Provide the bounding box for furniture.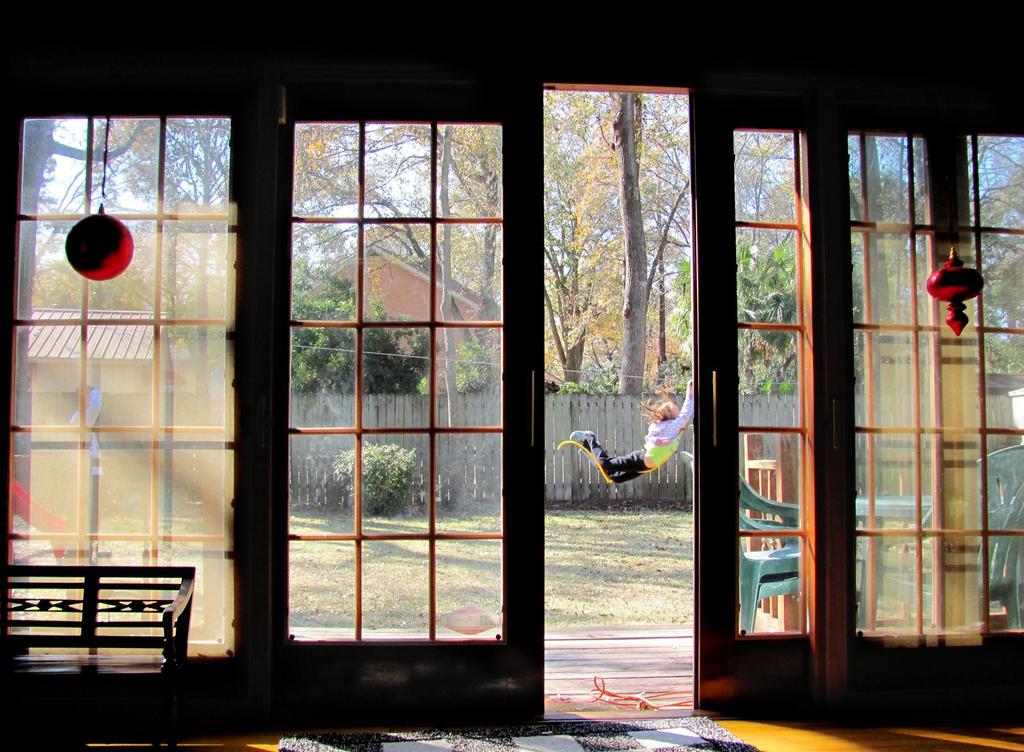
<region>0, 562, 196, 751</region>.
